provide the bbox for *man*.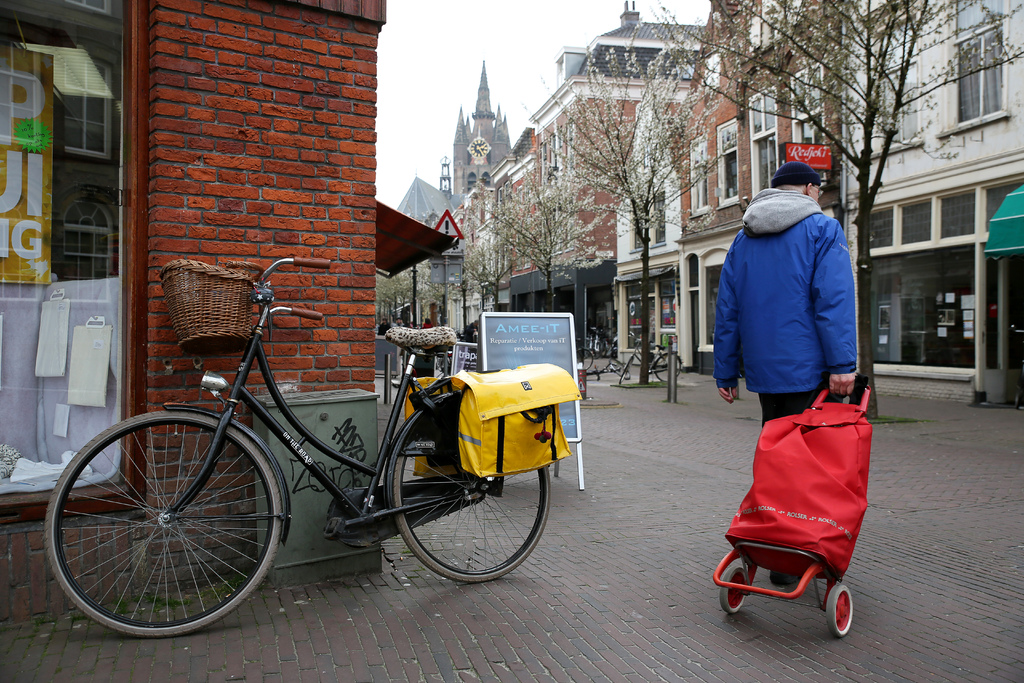
bbox(710, 161, 884, 628).
